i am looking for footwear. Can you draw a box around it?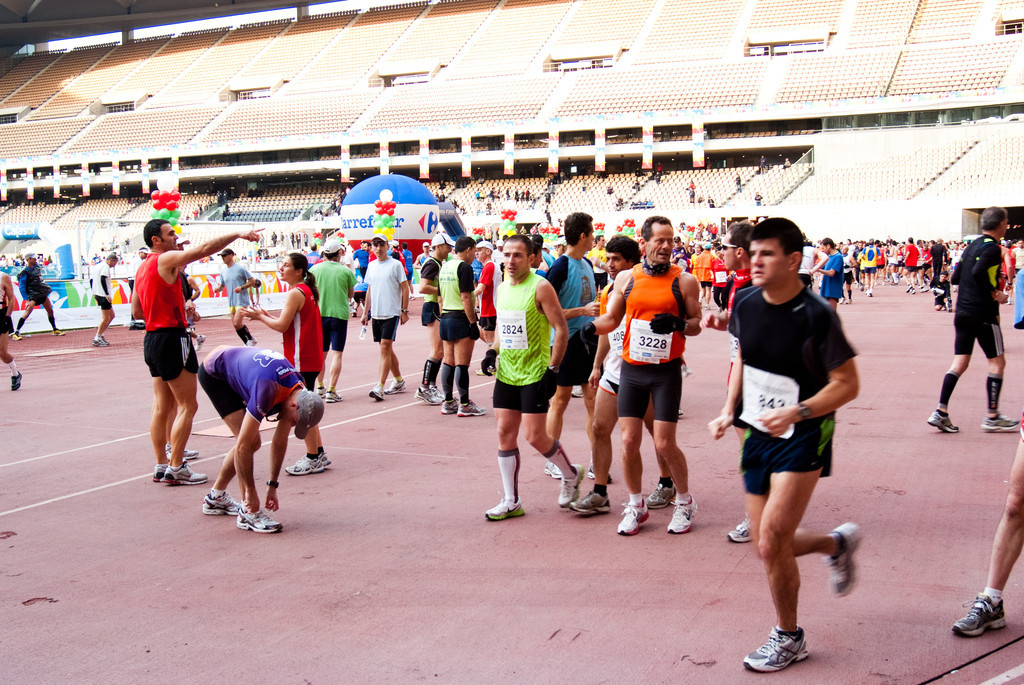
Sure, the bounding box is [820,520,860,595].
